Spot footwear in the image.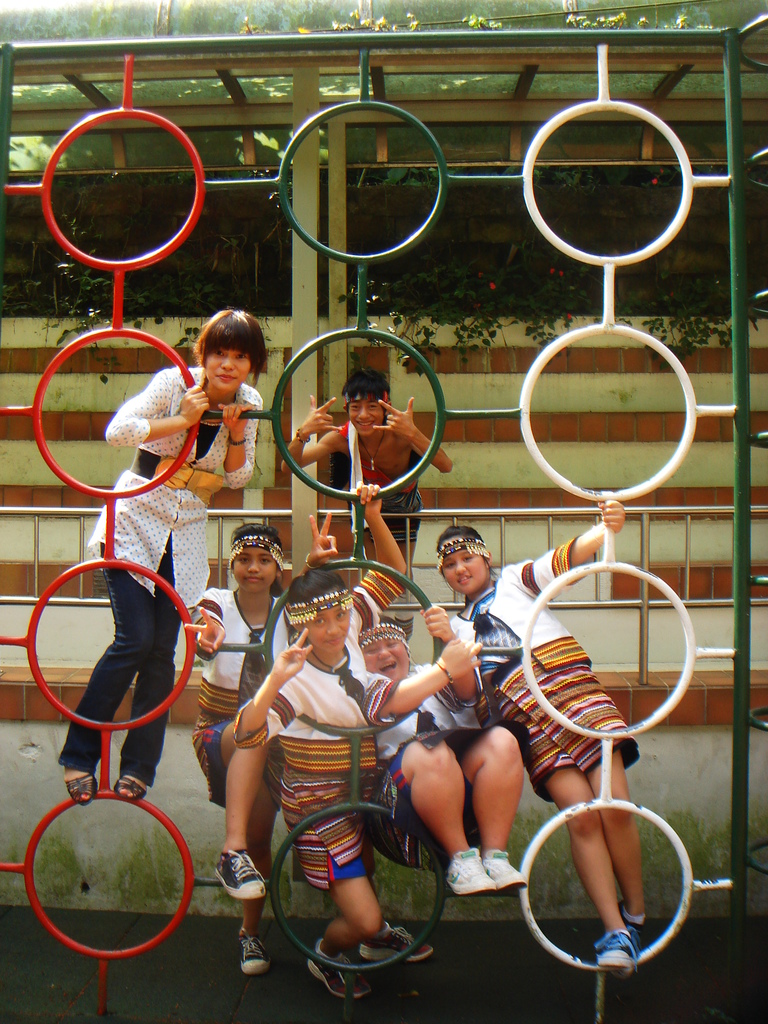
footwear found at (left=480, top=851, right=527, bottom=893).
